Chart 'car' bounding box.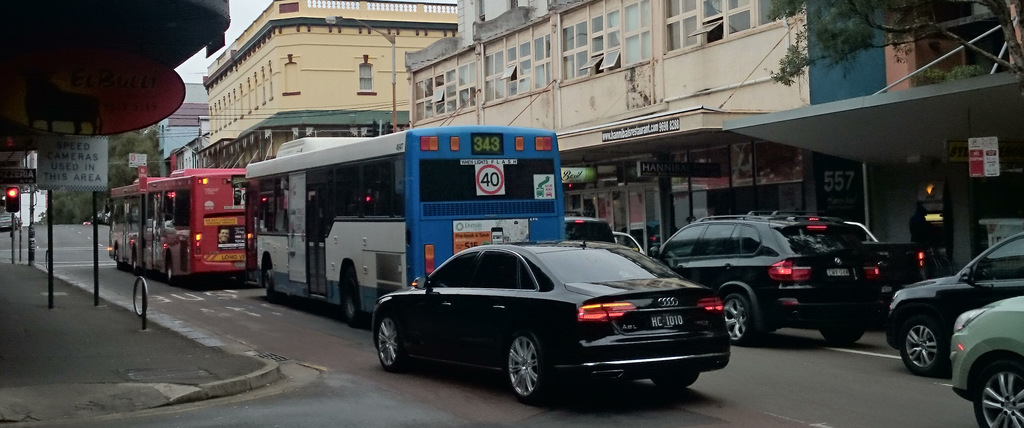
Charted: bbox=[950, 293, 1023, 427].
